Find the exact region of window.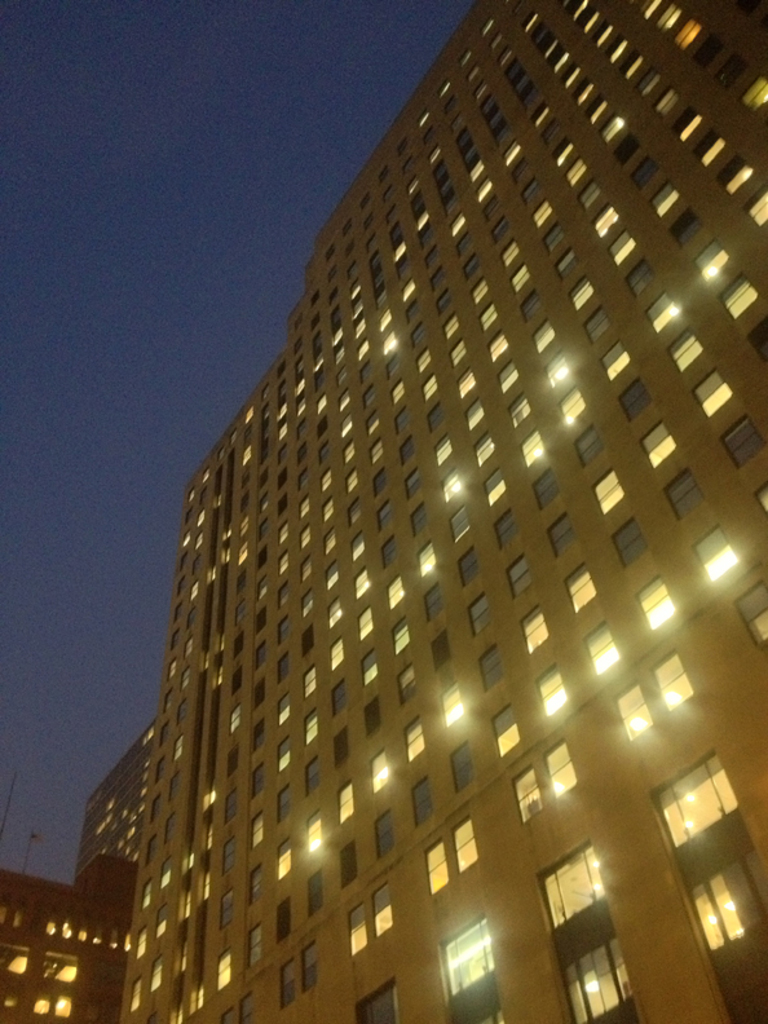
Exact region: 619, 229, 631, 270.
